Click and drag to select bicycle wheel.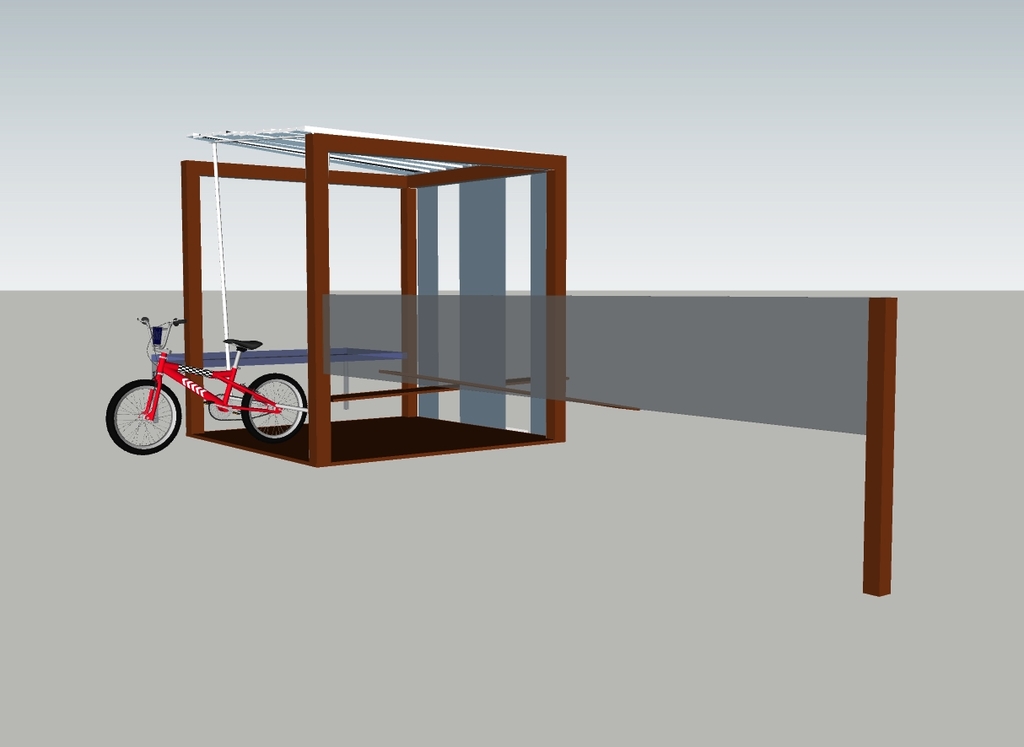
Selection: detection(100, 374, 181, 455).
